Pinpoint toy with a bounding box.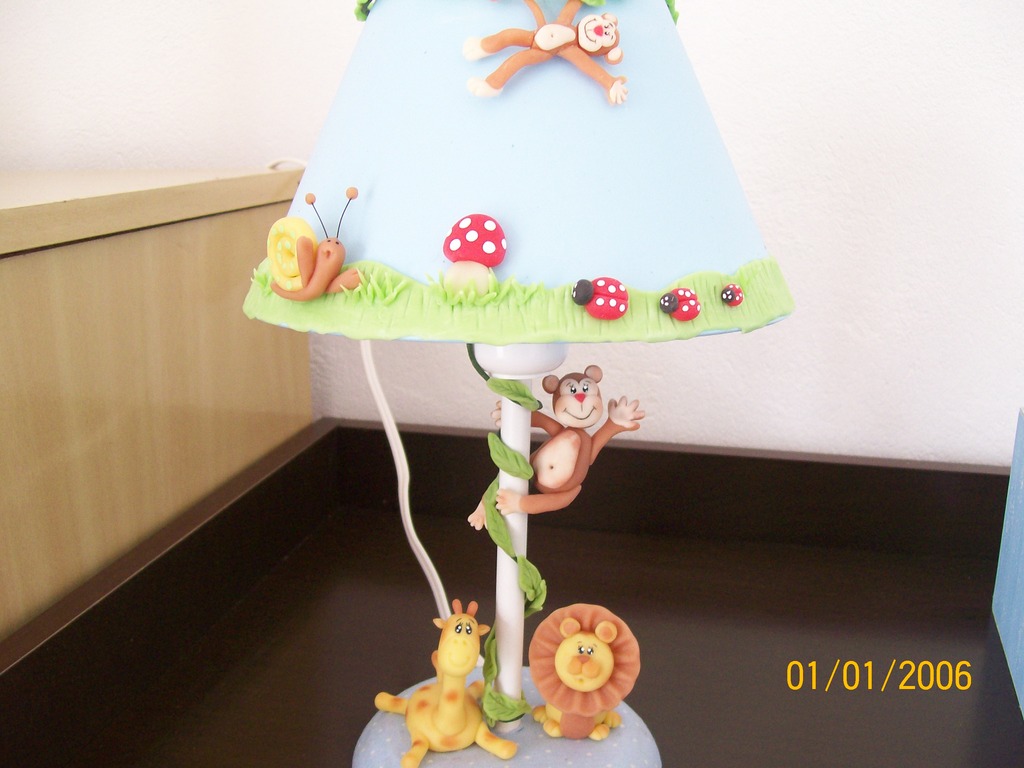
<region>530, 600, 637, 744</region>.
